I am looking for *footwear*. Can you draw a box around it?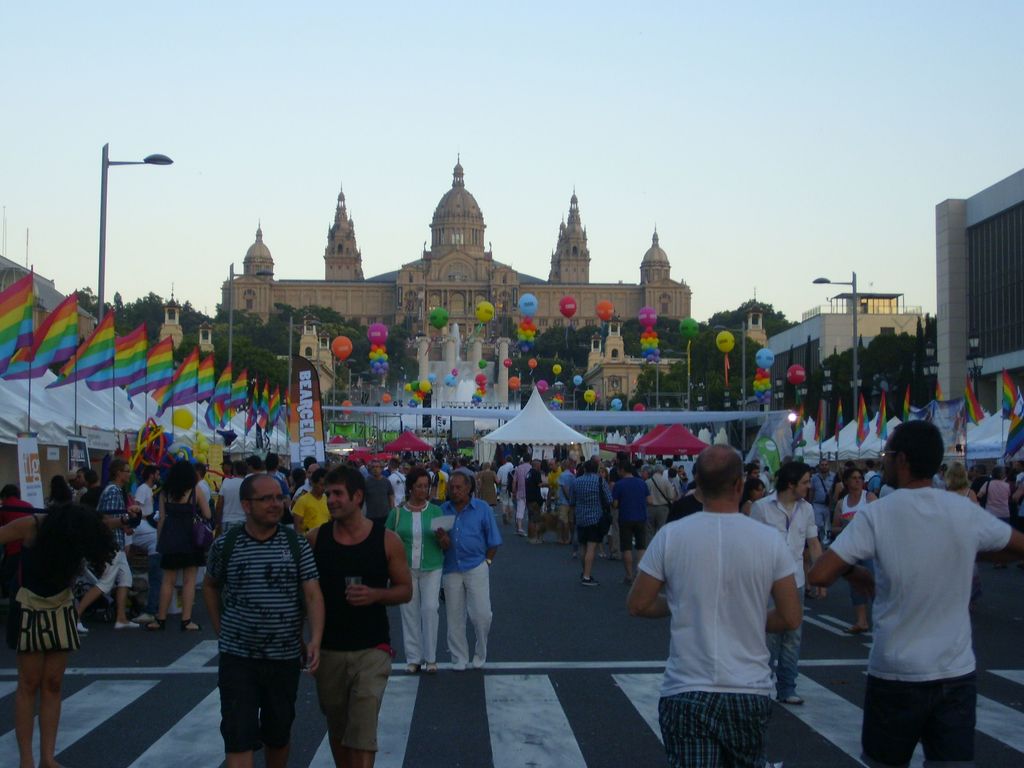
Sure, the bounding box is [787,696,807,705].
